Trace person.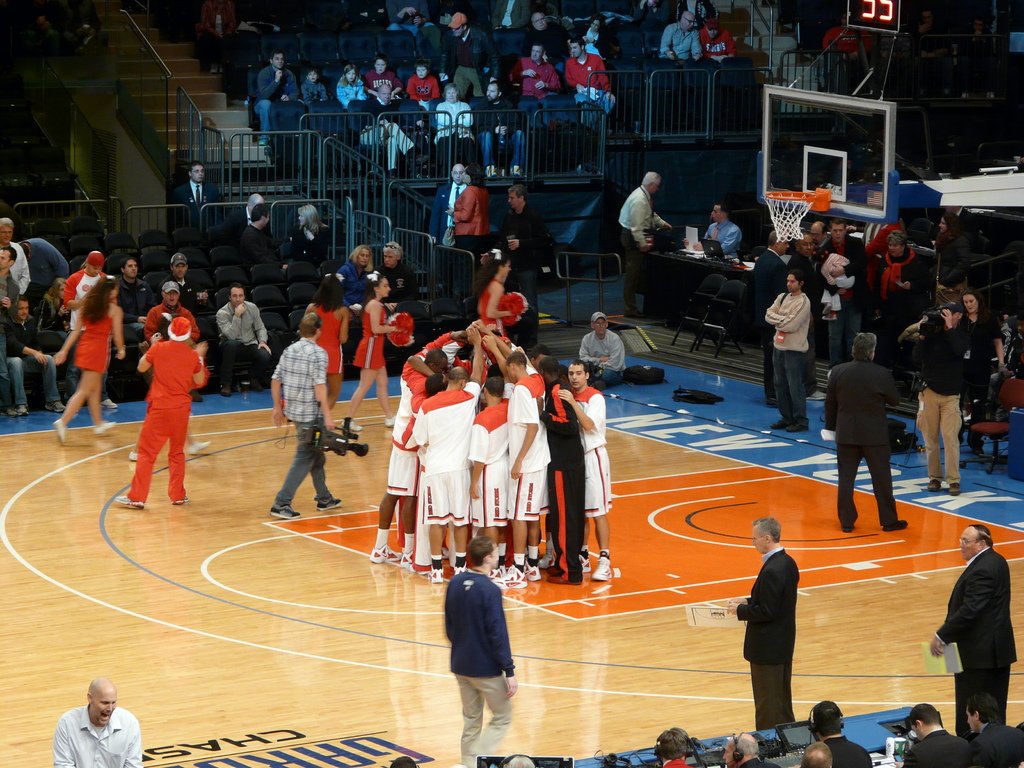
Traced to 571/311/627/390.
